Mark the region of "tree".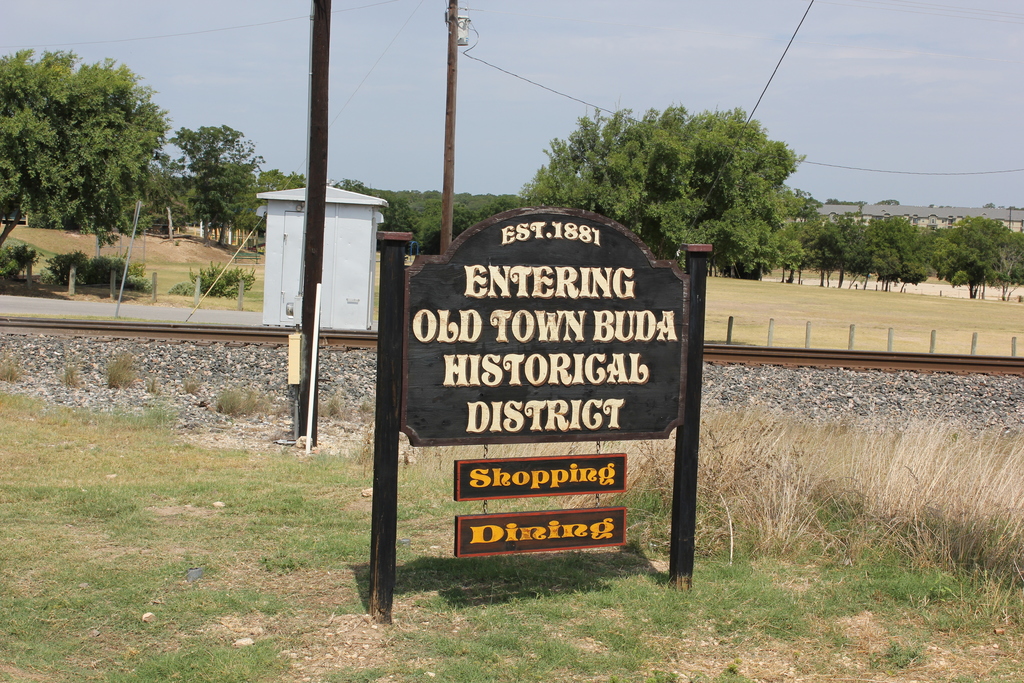
Region: 0:52:152:247.
